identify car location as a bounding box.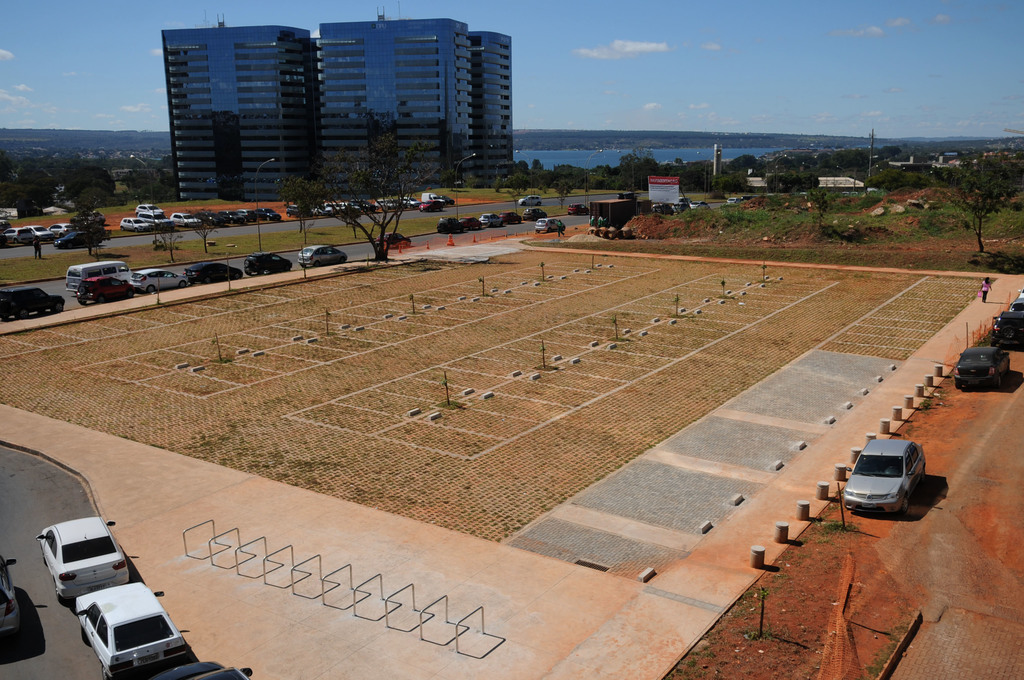
{"x1": 0, "y1": 558, "x2": 19, "y2": 654}.
